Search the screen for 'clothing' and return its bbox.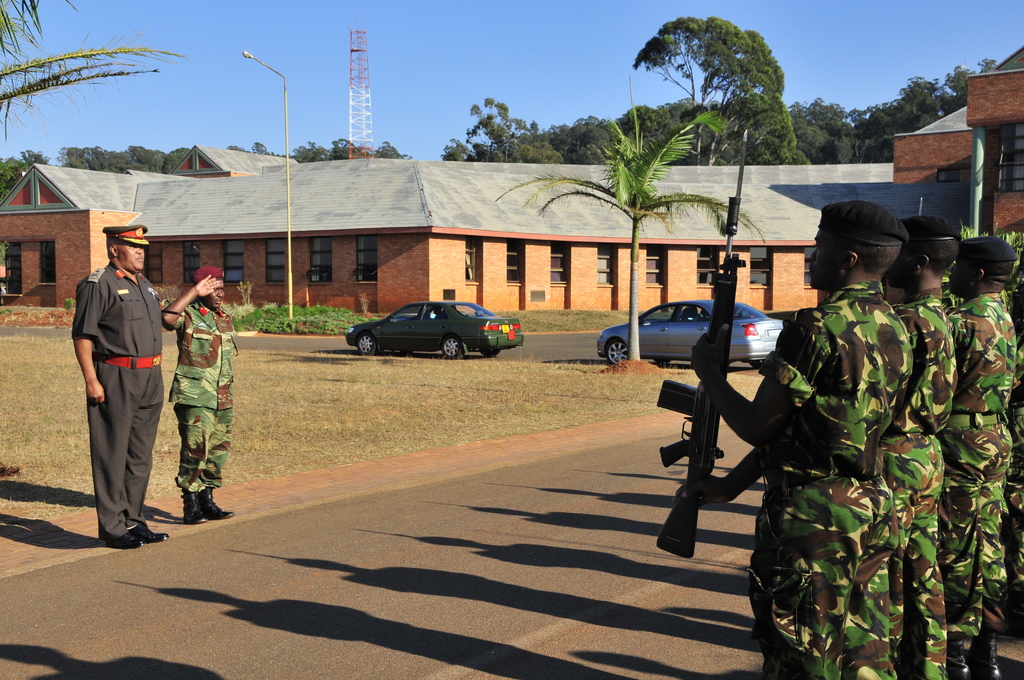
Found: crop(66, 231, 168, 538).
